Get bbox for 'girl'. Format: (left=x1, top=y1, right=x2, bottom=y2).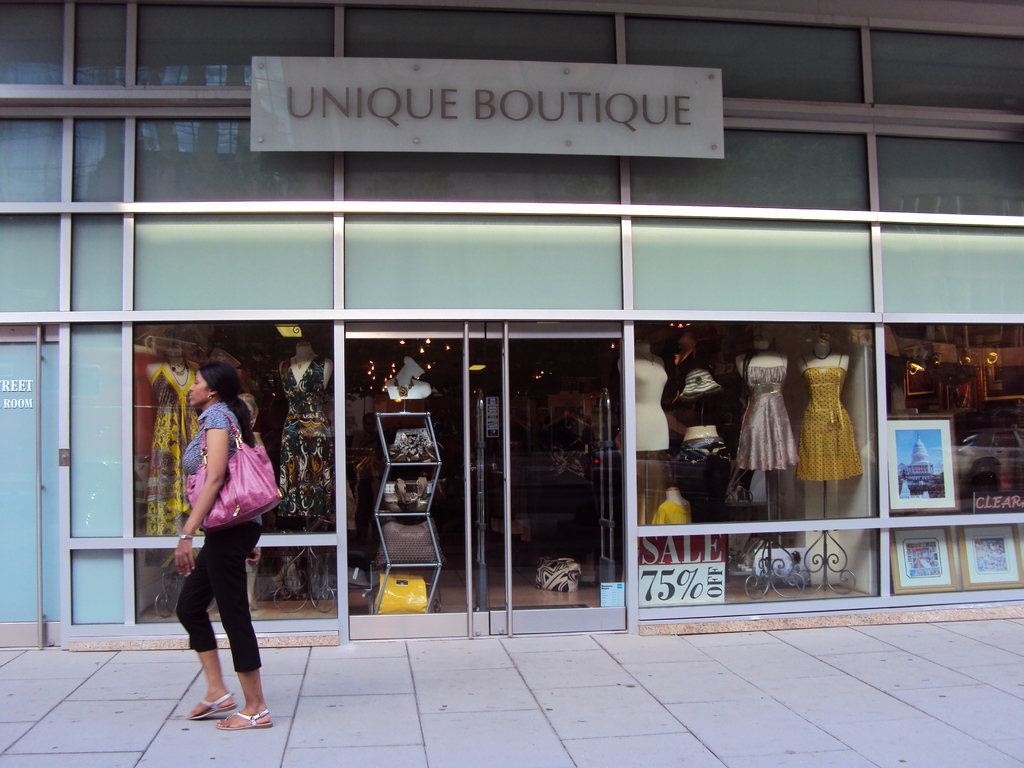
(left=174, top=363, right=271, bottom=732).
